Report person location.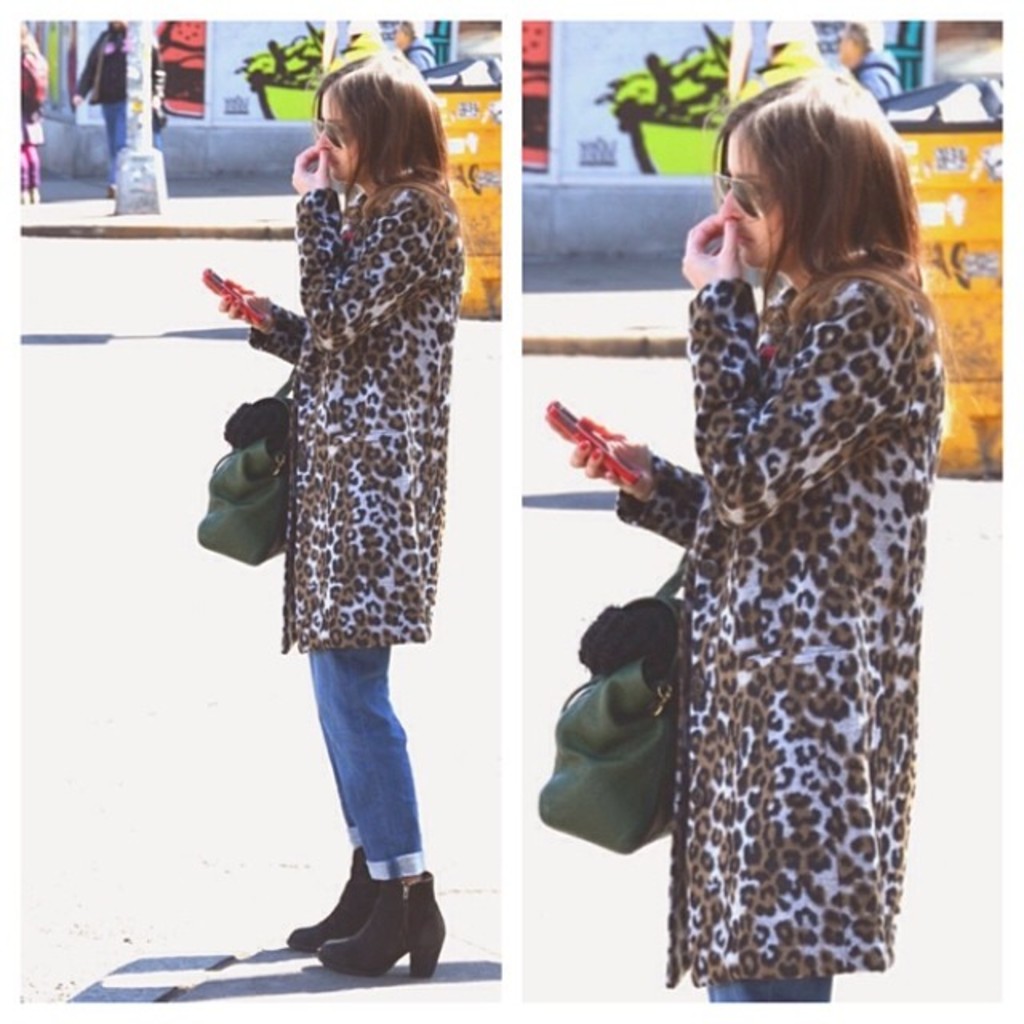
Report: (216, 51, 466, 974).
